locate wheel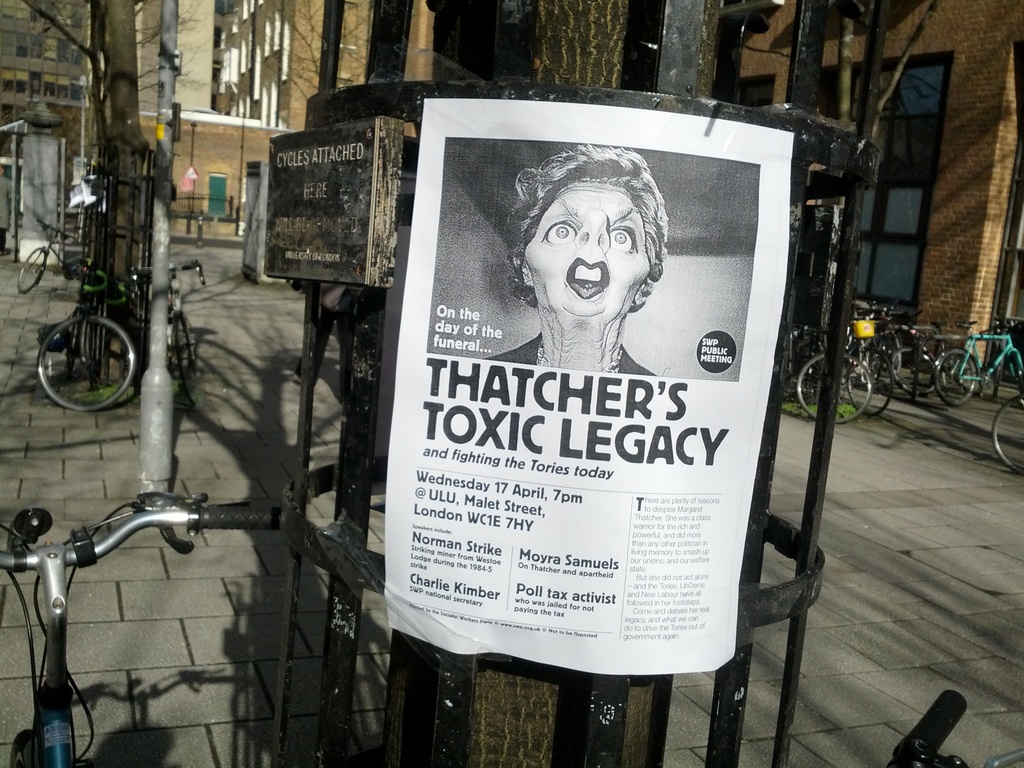
841, 344, 897, 419
